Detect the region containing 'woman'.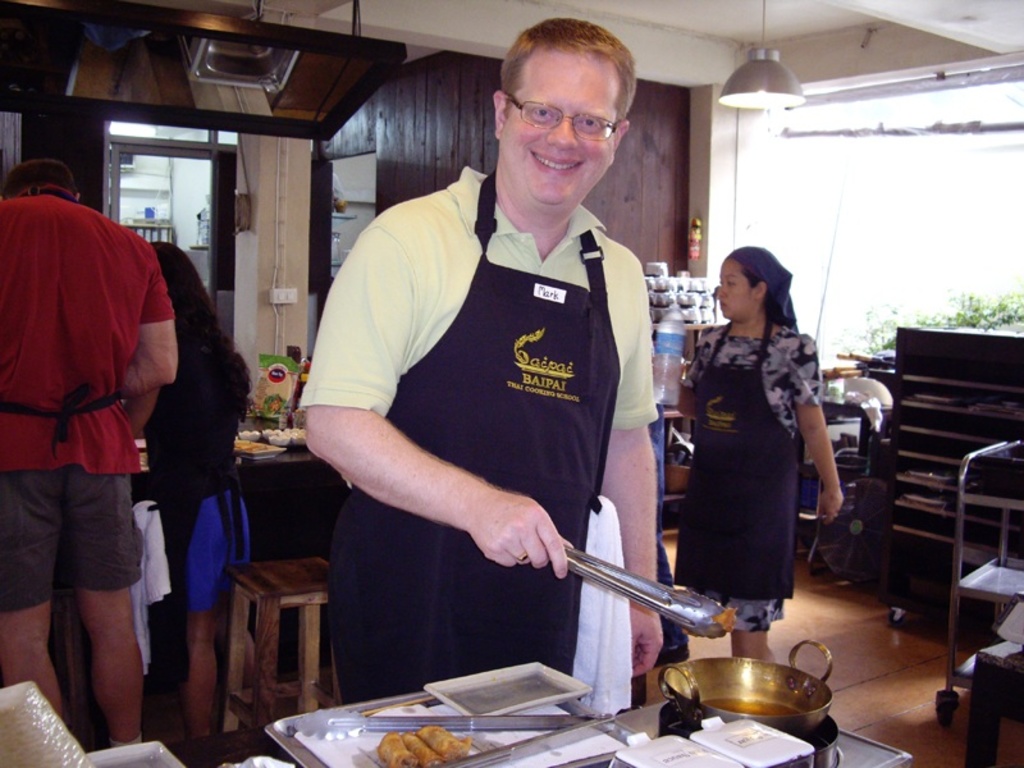
{"x1": 116, "y1": 242, "x2": 259, "y2": 742}.
